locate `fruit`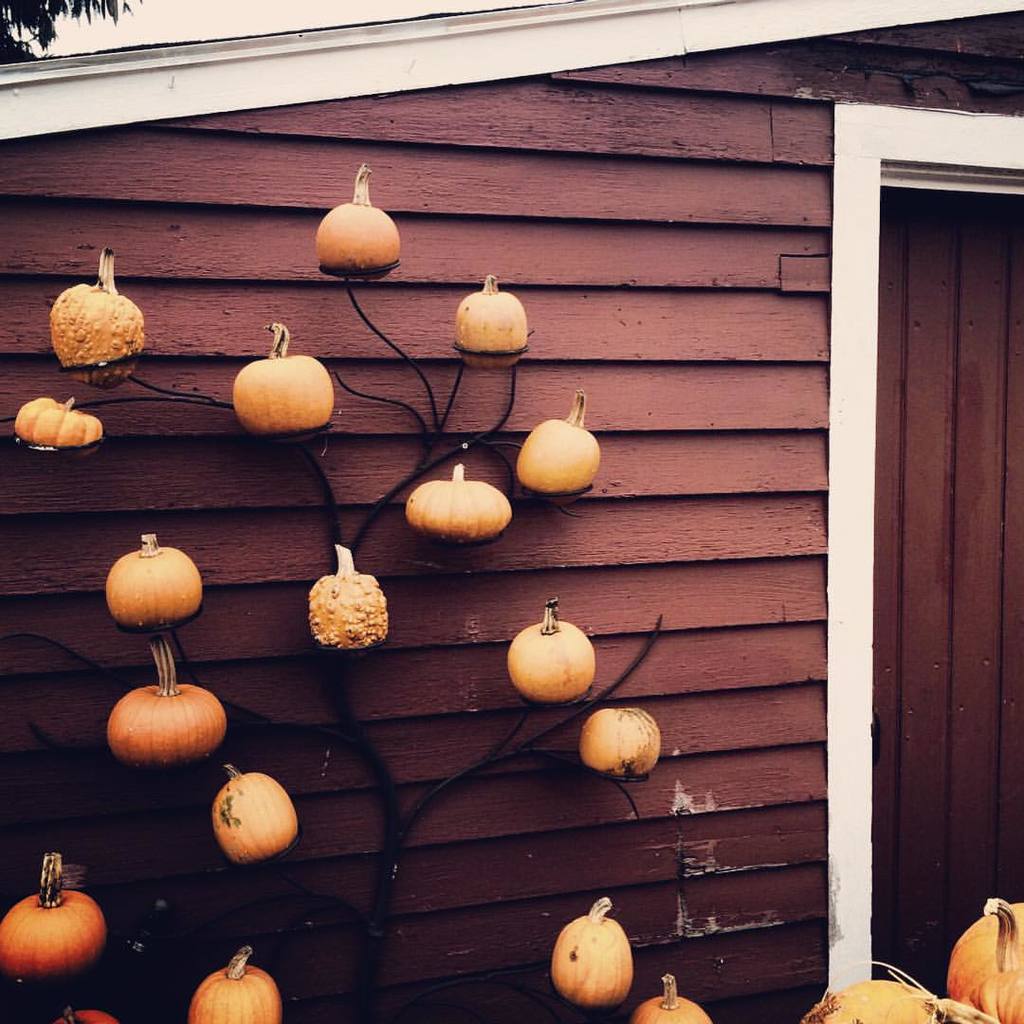
<bbox>548, 893, 635, 999</bbox>
